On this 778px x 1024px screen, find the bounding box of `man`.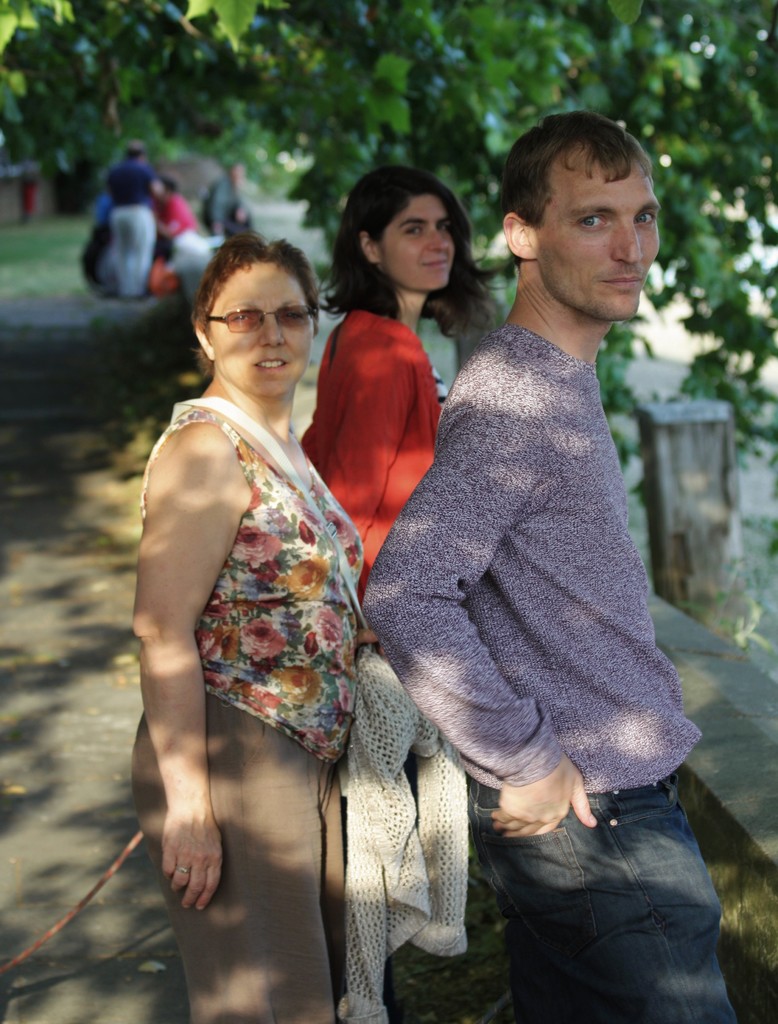
Bounding box: [x1=99, y1=140, x2=161, y2=299].
